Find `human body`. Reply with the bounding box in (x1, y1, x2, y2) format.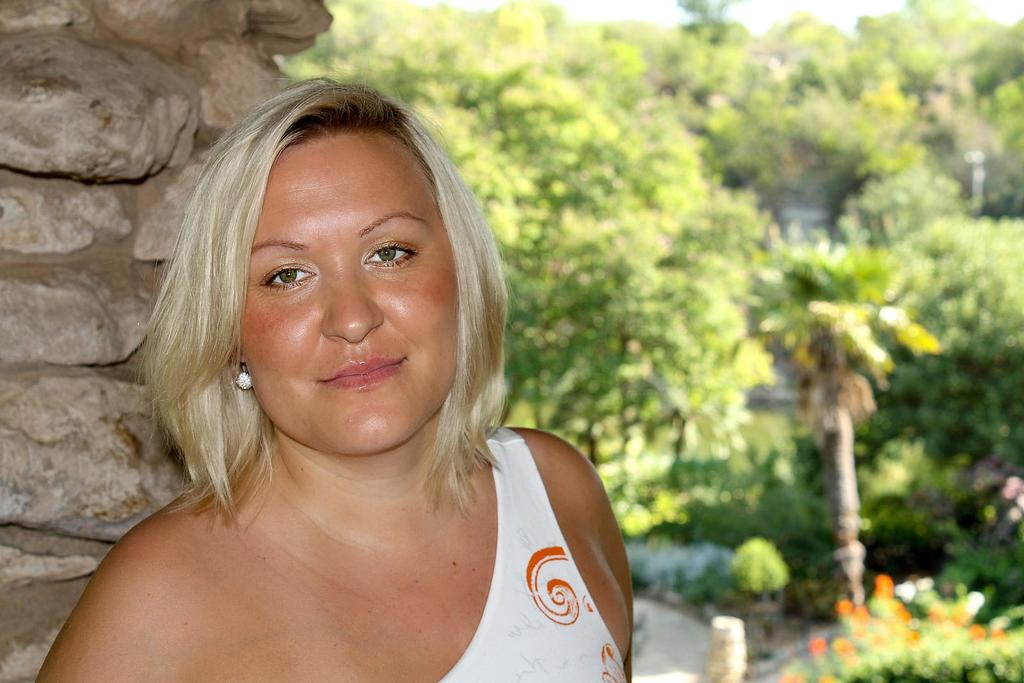
(70, 138, 687, 670).
